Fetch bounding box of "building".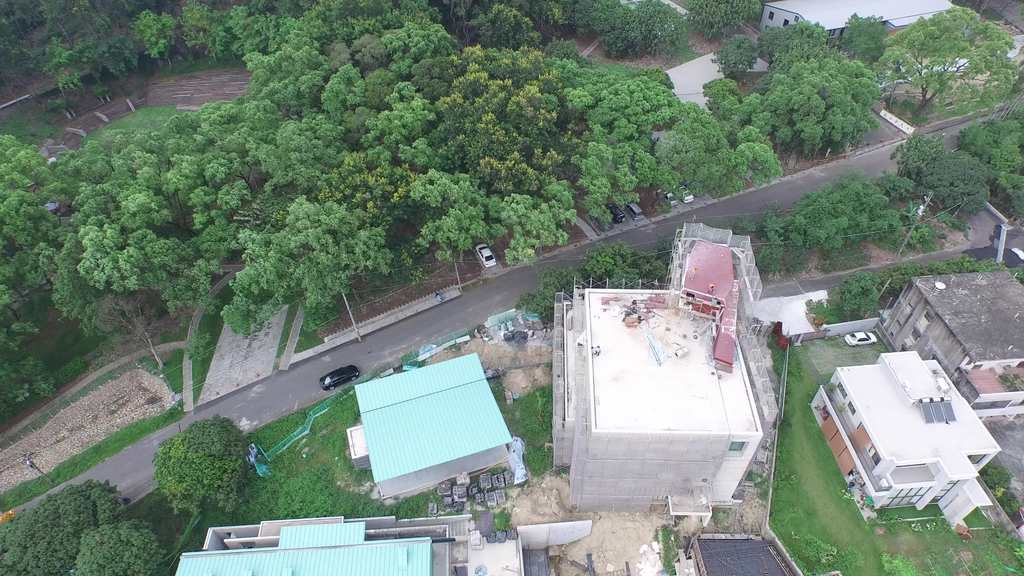
Bbox: 806 356 995 522.
